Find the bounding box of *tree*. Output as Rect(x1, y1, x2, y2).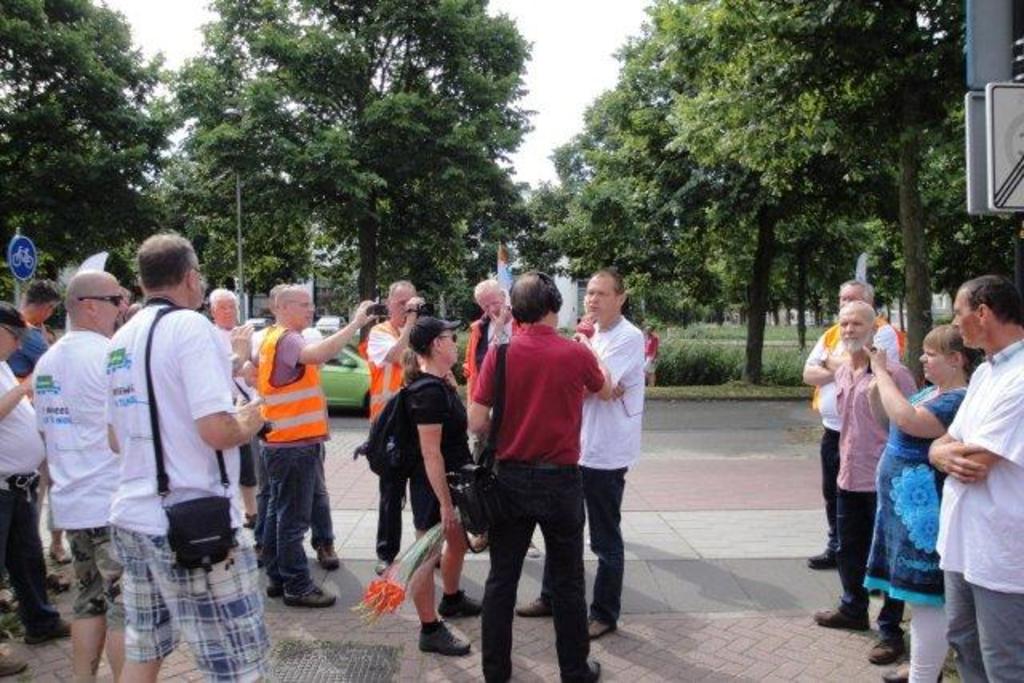
Rect(814, 0, 1021, 395).
